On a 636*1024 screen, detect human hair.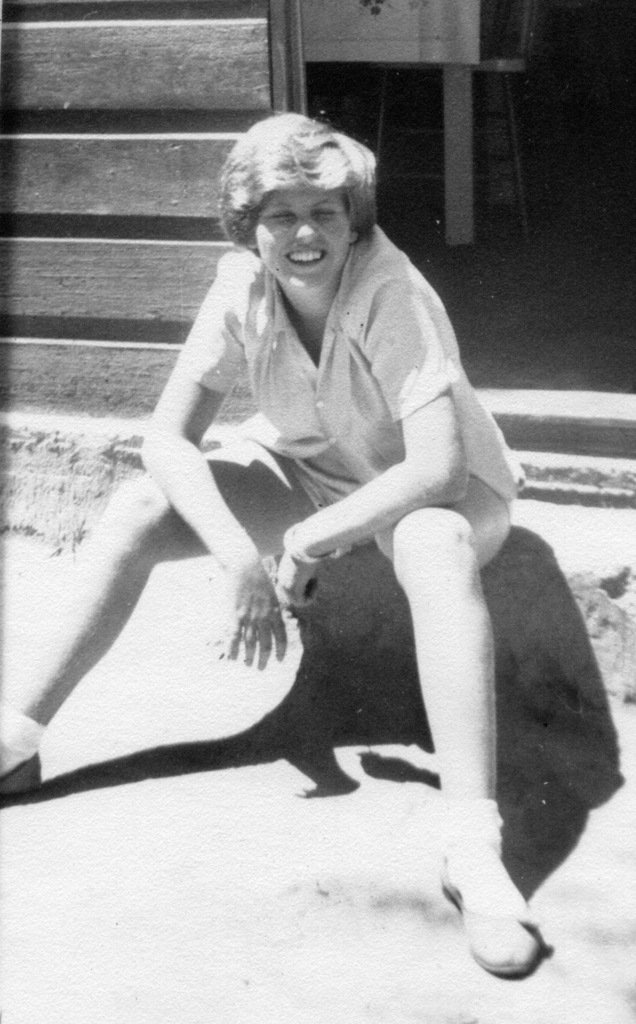
rect(218, 113, 373, 250).
